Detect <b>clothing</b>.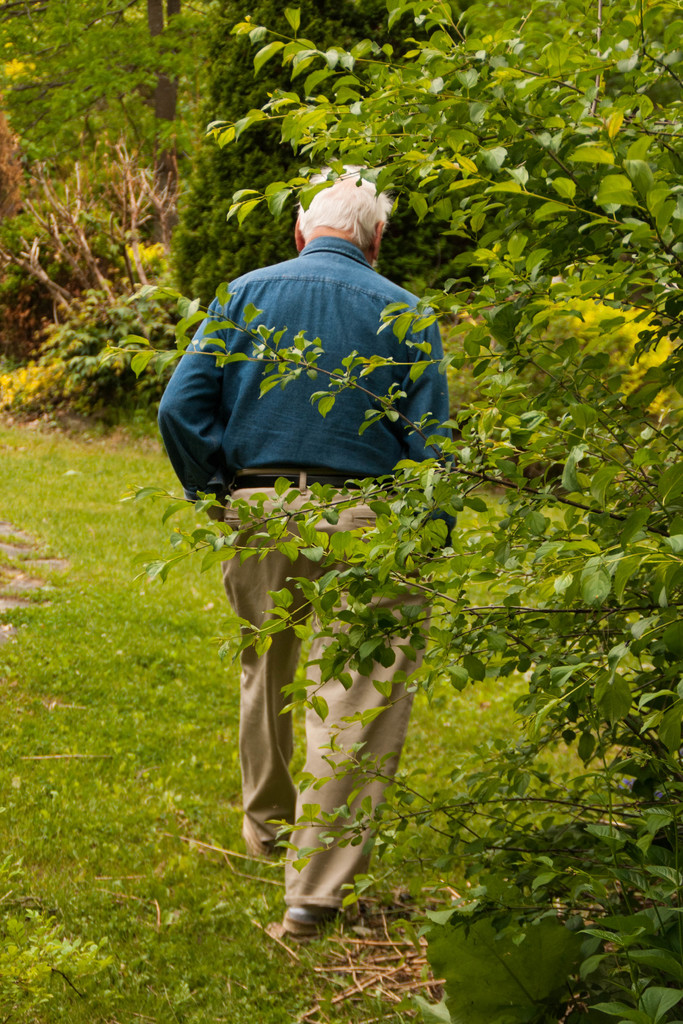
Detected at 151:235:492:891.
